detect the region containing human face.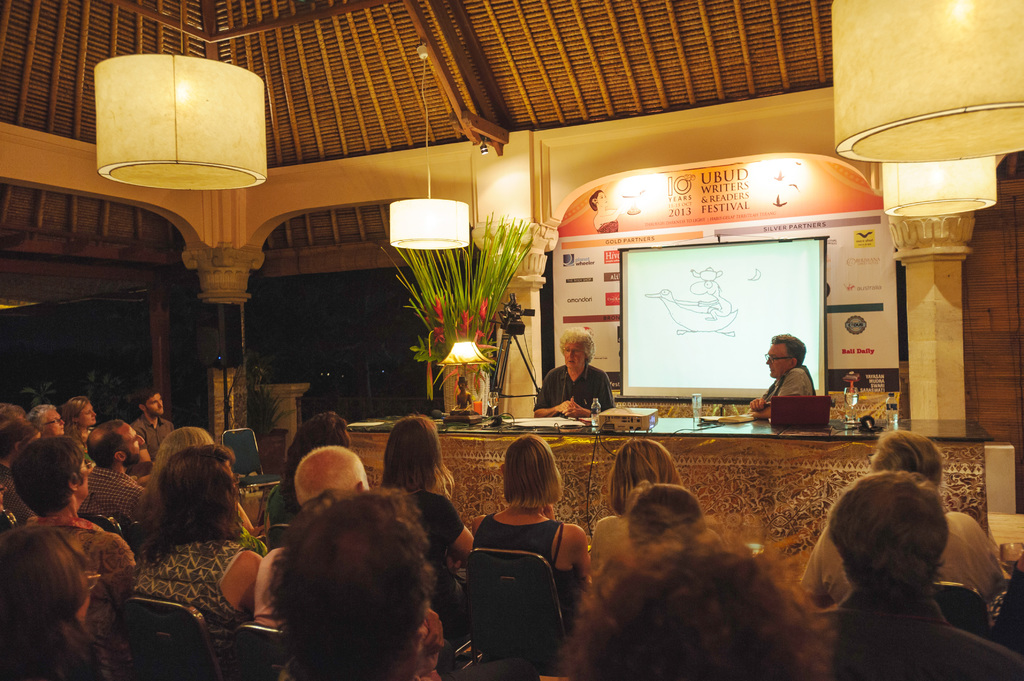
x1=564, y1=341, x2=586, y2=367.
